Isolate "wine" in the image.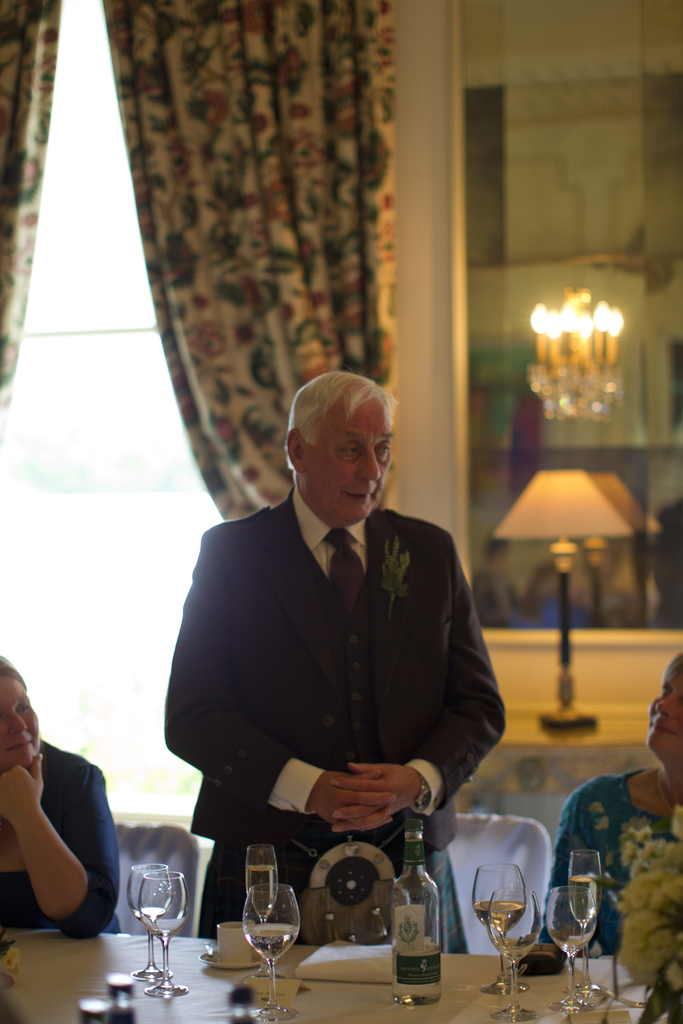
Isolated region: {"left": 466, "top": 897, "right": 522, "bottom": 929}.
